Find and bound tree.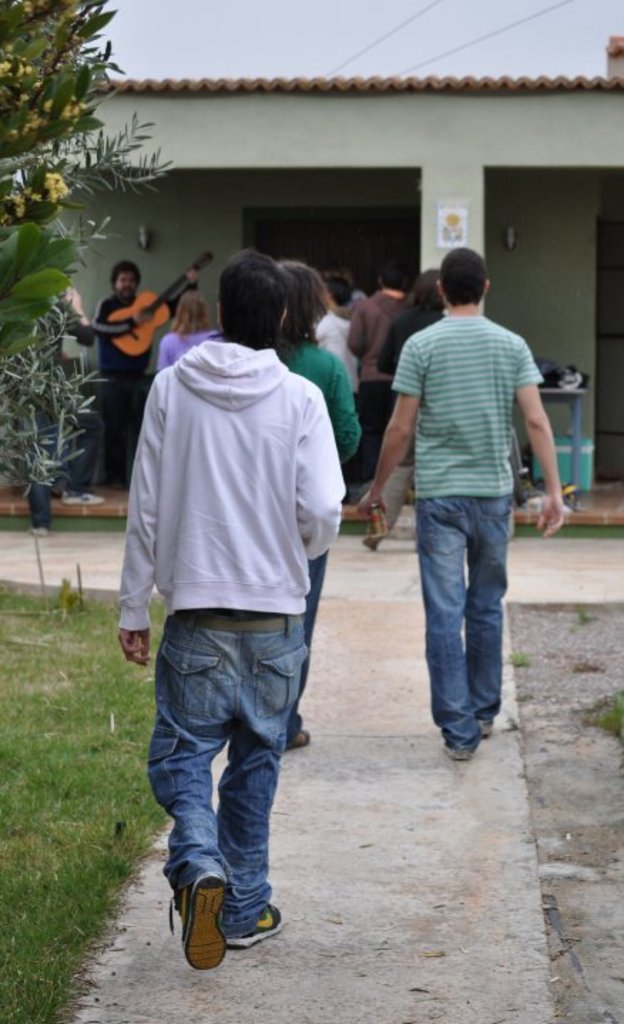
Bound: (left=0, top=0, right=172, bottom=500).
